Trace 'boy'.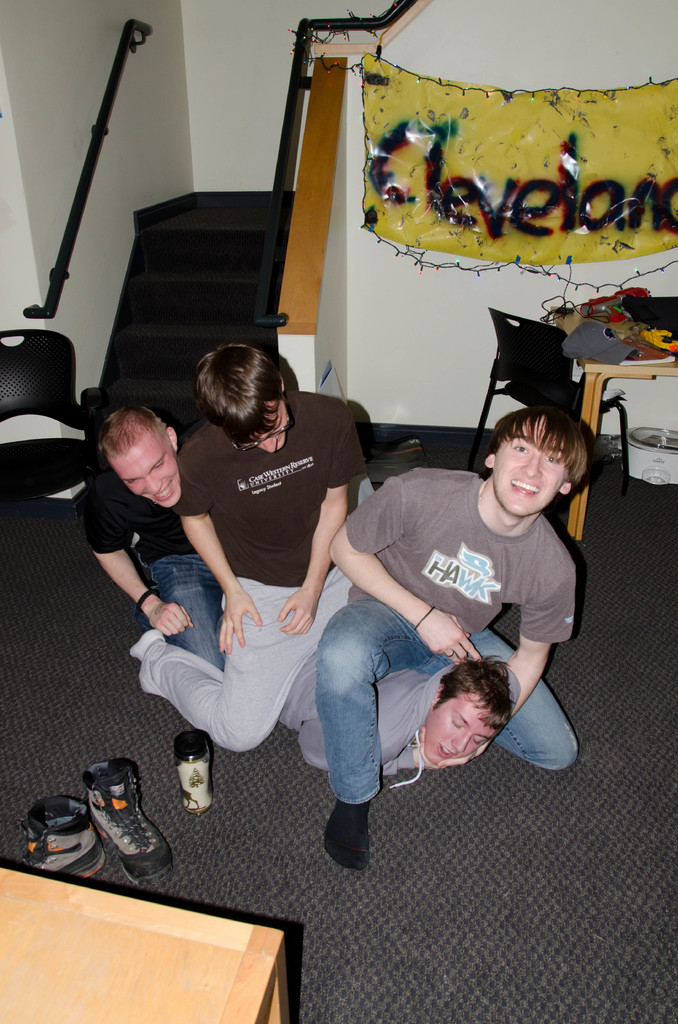
Traced to {"x1": 319, "y1": 408, "x2": 578, "y2": 870}.
